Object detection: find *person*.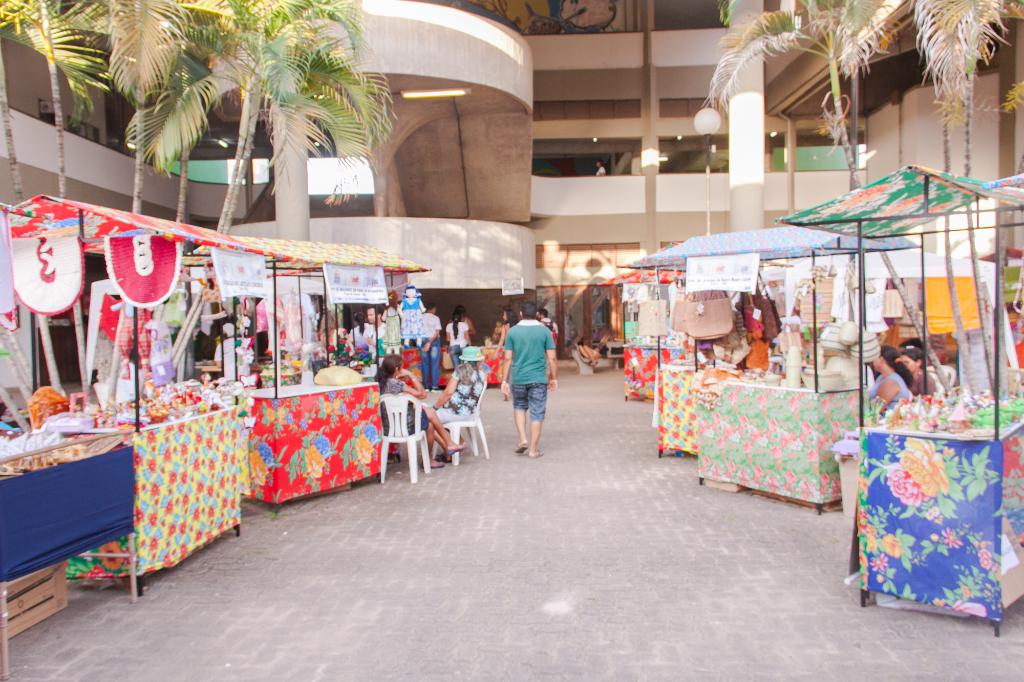
(x1=431, y1=343, x2=486, y2=456).
